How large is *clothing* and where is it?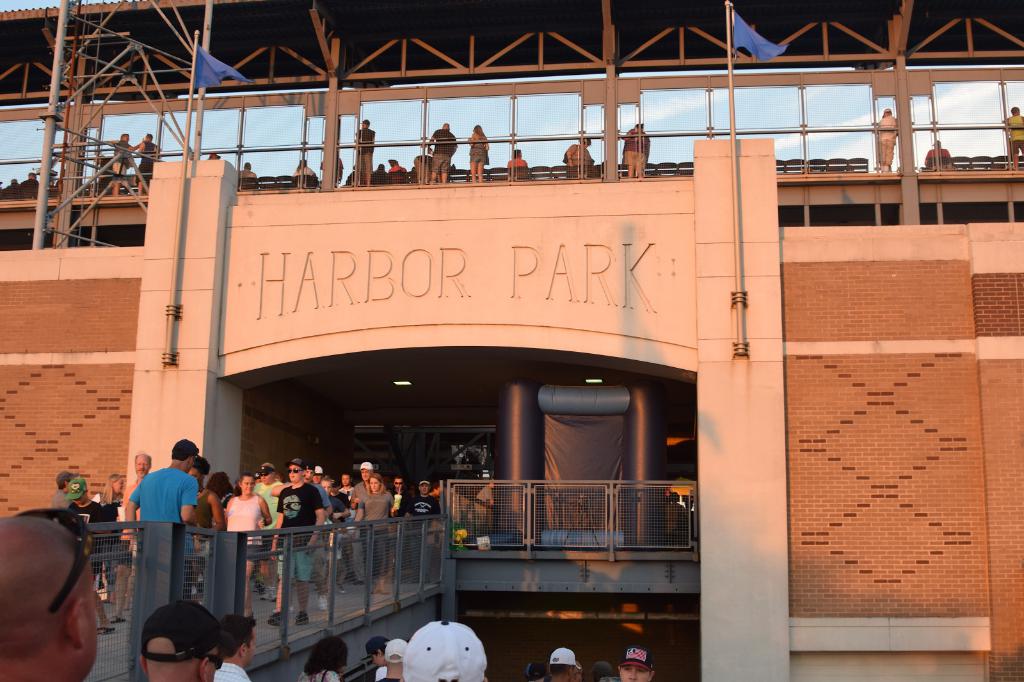
Bounding box: <box>352,125,374,184</box>.
